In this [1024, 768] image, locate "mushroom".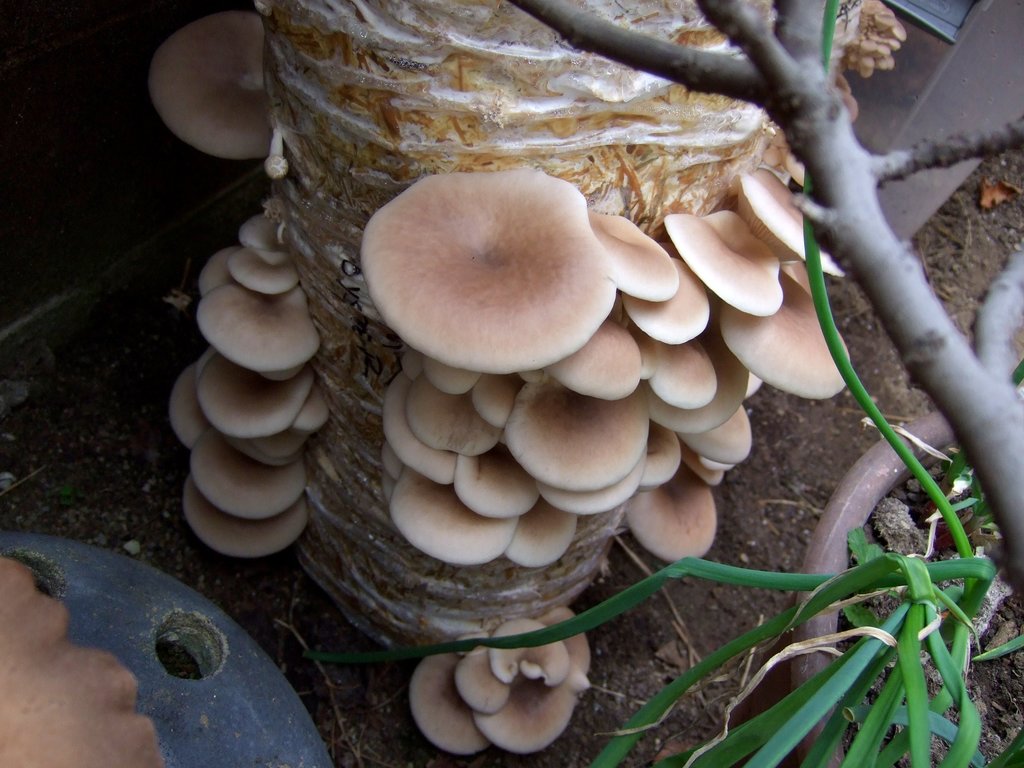
Bounding box: locate(638, 214, 804, 326).
